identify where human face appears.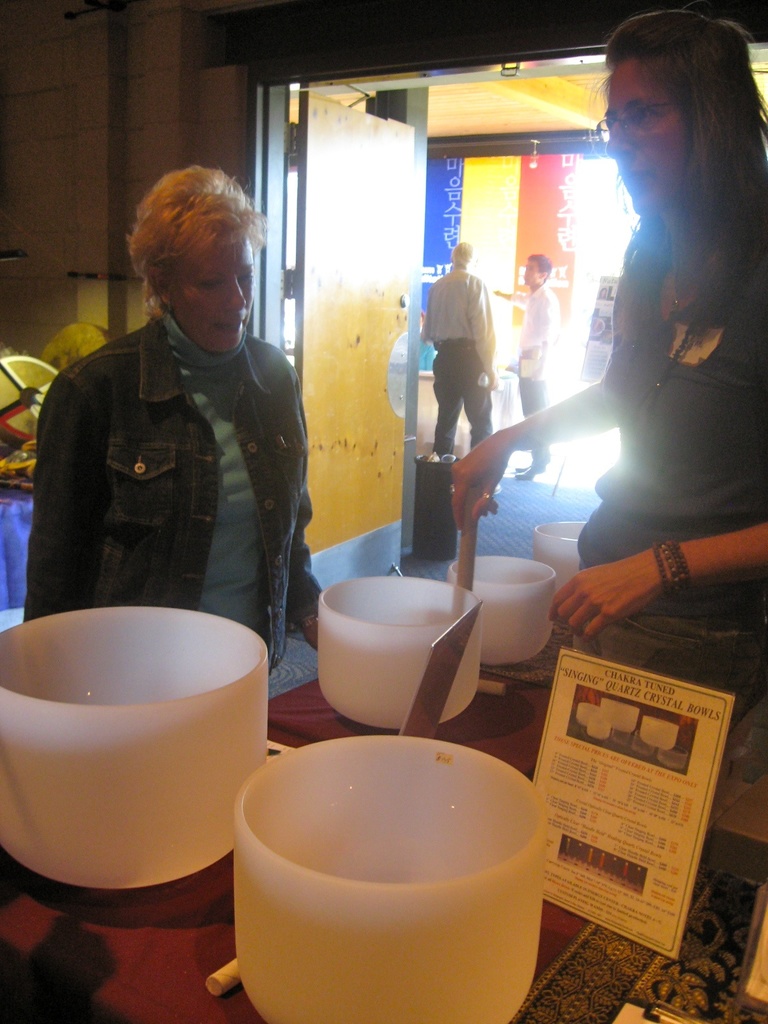
Appears at 168, 232, 255, 356.
